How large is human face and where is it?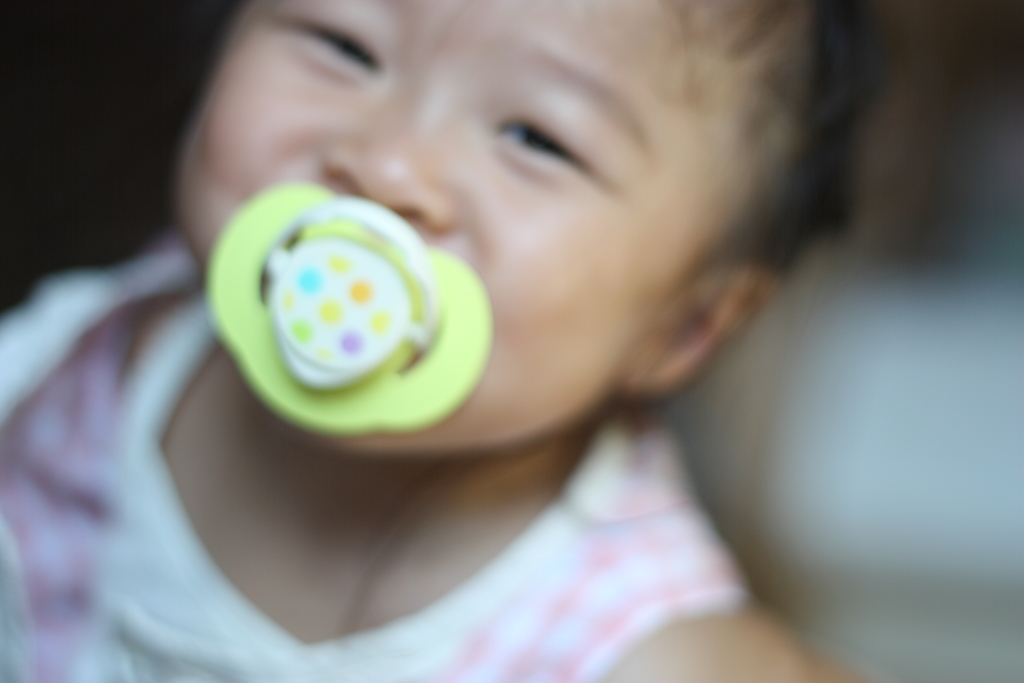
Bounding box: {"left": 173, "top": 0, "right": 745, "bottom": 444}.
